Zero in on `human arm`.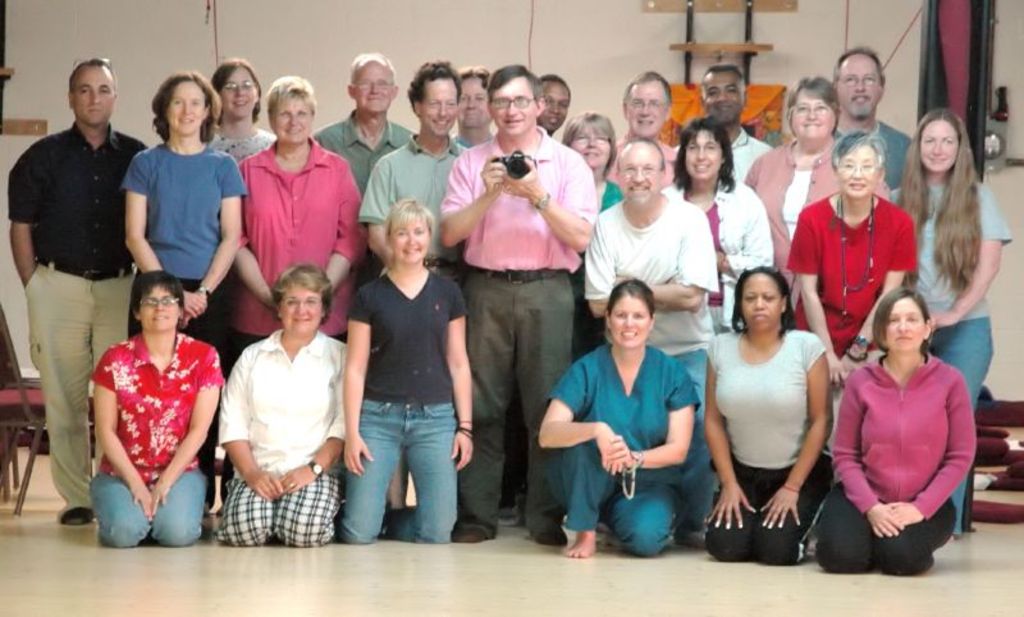
Zeroed in: (left=87, top=344, right=152, bottom=521).
